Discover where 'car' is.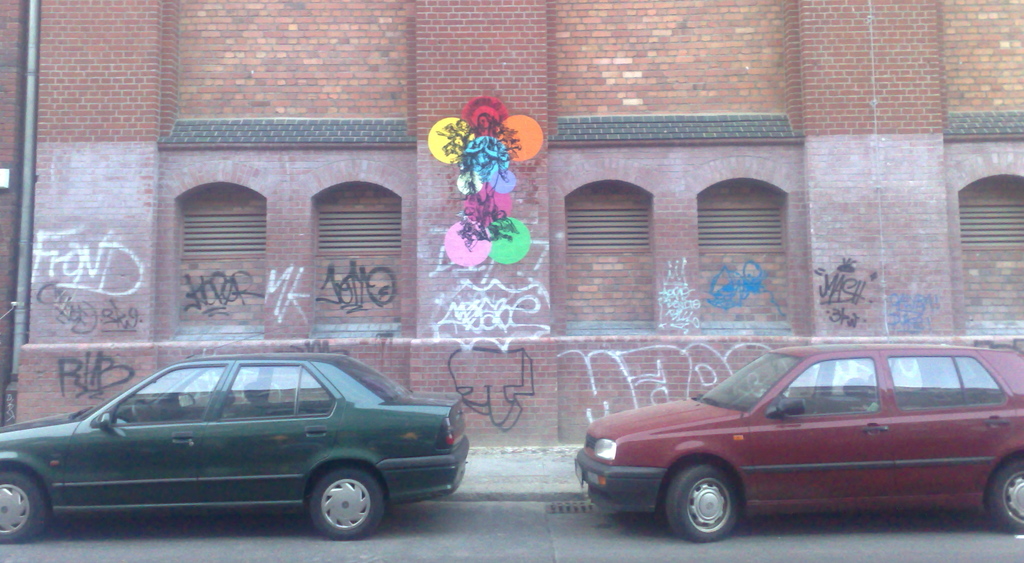
Discovered at {"left": 0, "top": 350, "right": 479, "bottom": 541}.
